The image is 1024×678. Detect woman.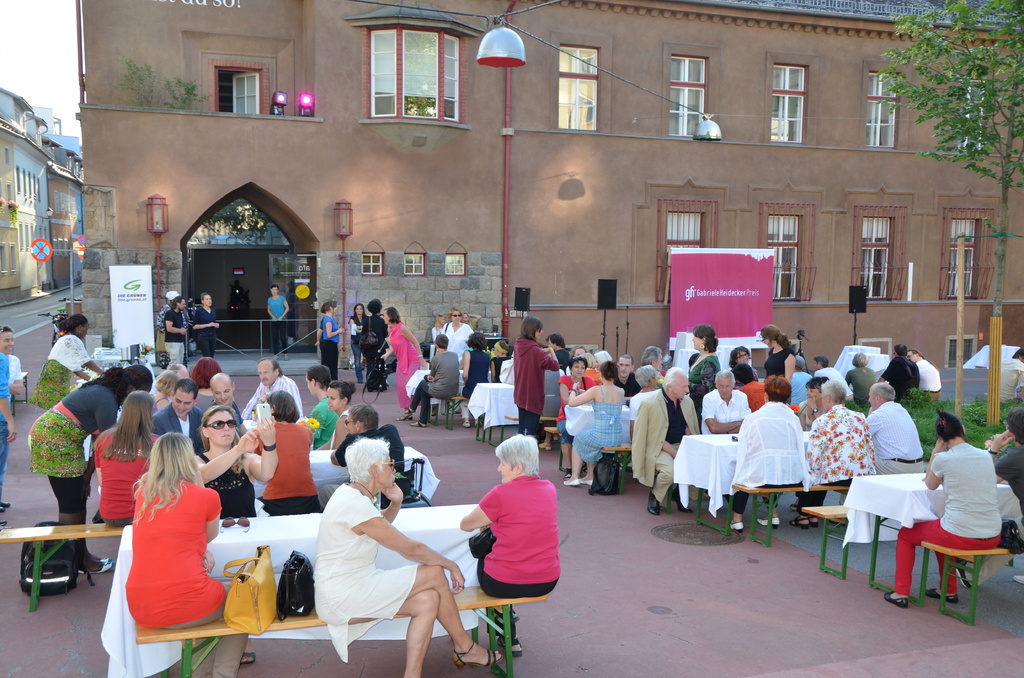
Detection: l=841, t=349, r=879, b=405.
